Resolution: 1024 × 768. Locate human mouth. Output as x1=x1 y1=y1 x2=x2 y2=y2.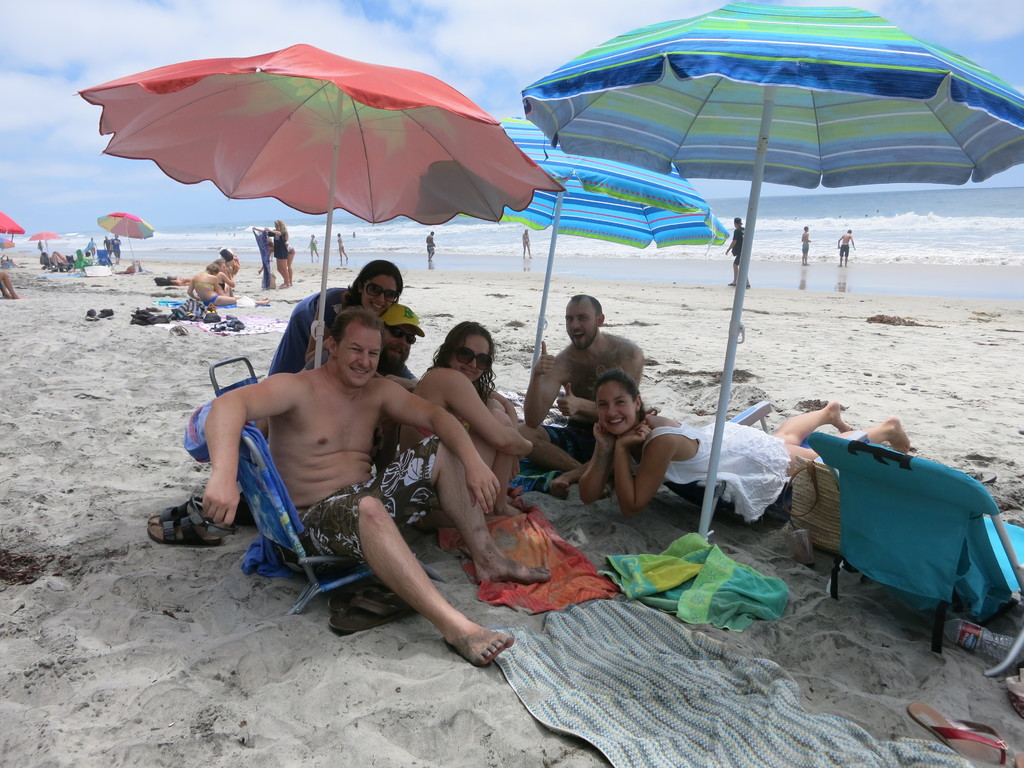
x1=346 y1=362 x2=372 y2=379.
